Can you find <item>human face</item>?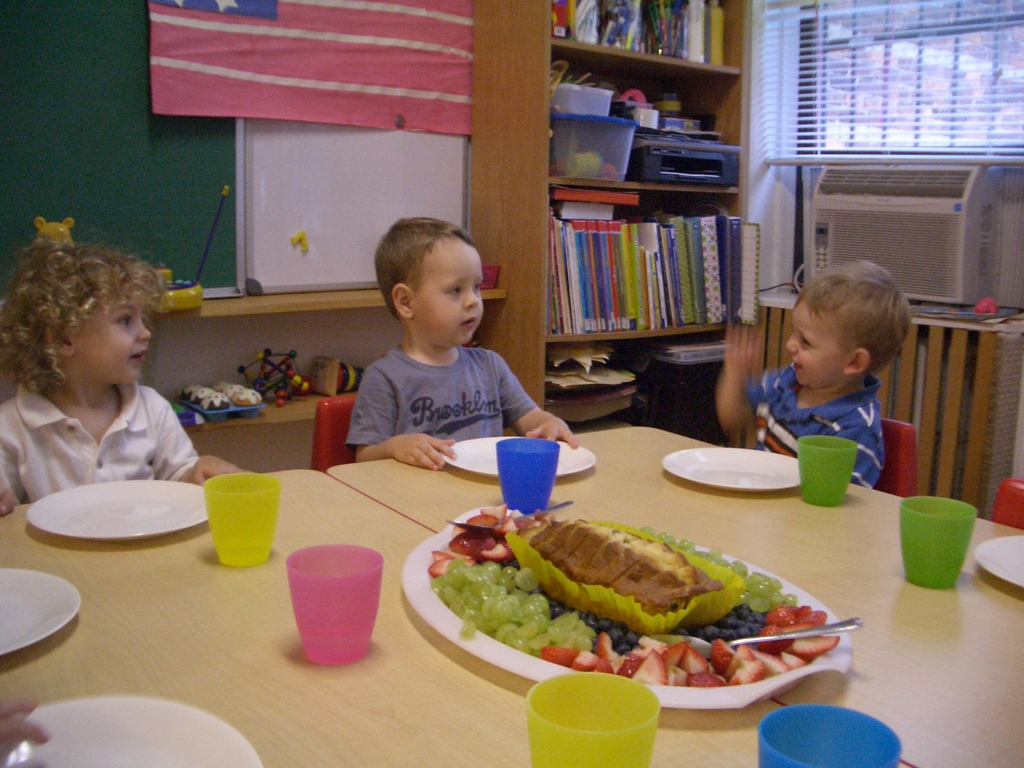
Yes, bounding box: rect(413, 241, 485, 343).
